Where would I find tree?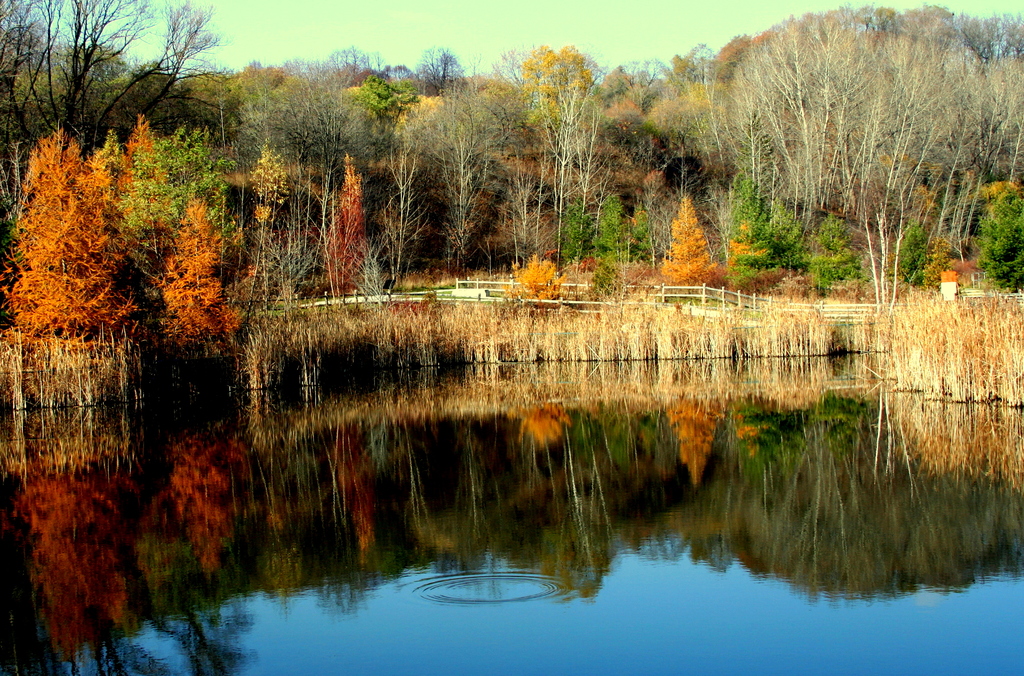
At bbox=(112, 125, 257, 314).
